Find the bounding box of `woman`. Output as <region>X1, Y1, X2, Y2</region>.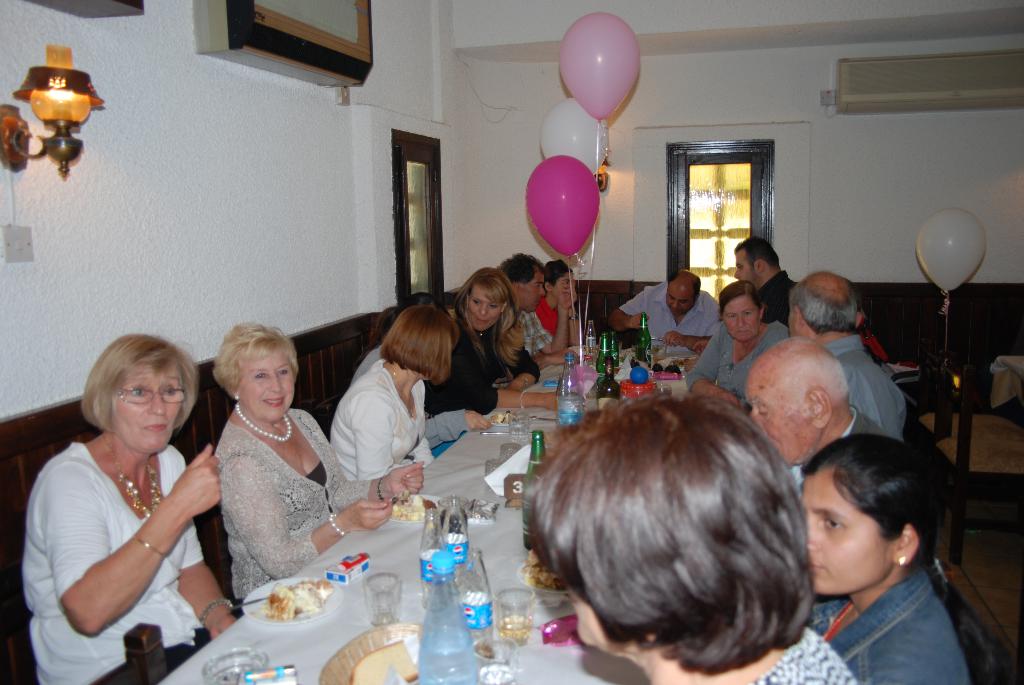
<region>202, 324, 423, 603</region>.
